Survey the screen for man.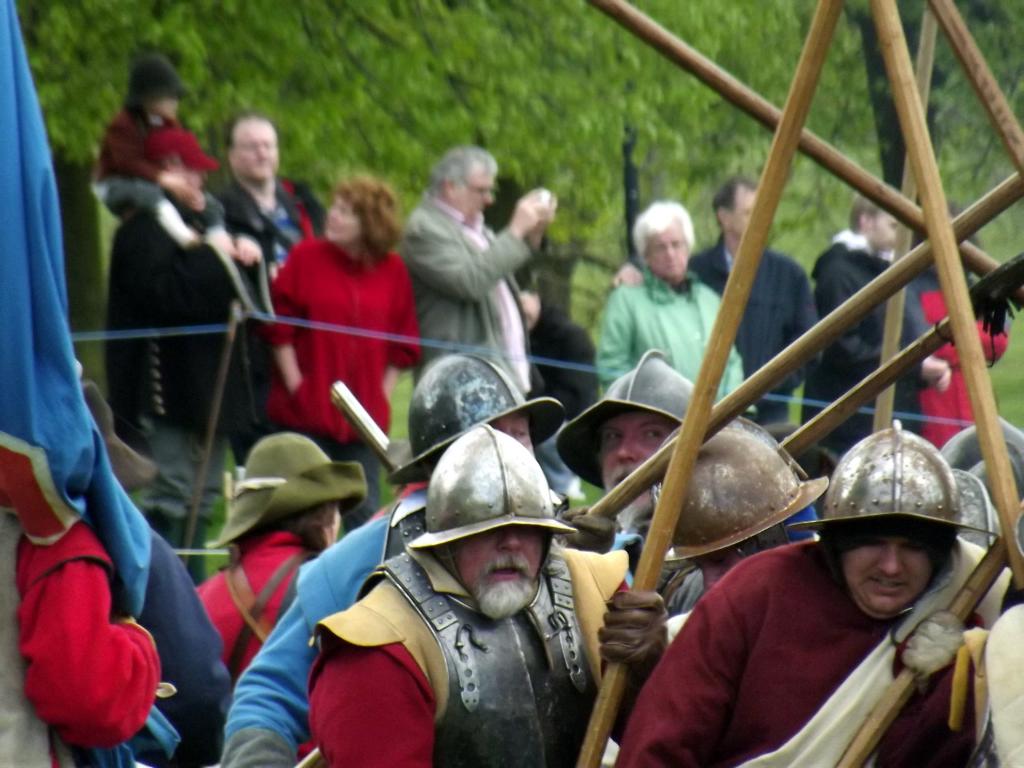
Survey found: (216,112,327,293).
